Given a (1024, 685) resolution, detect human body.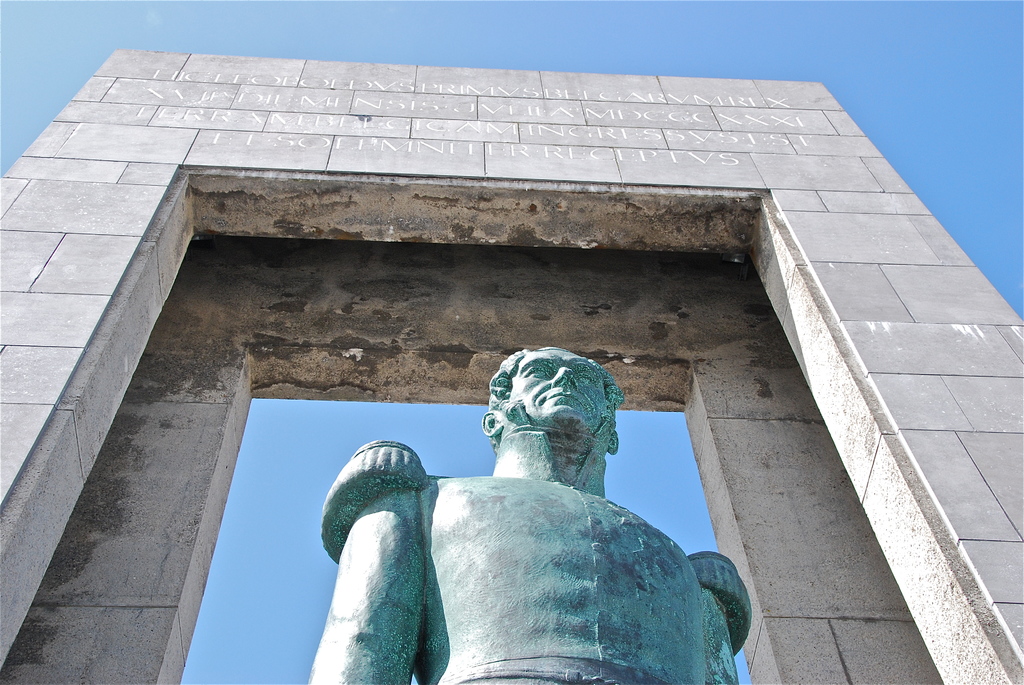
bbox=[357, 339, 755, 658].
